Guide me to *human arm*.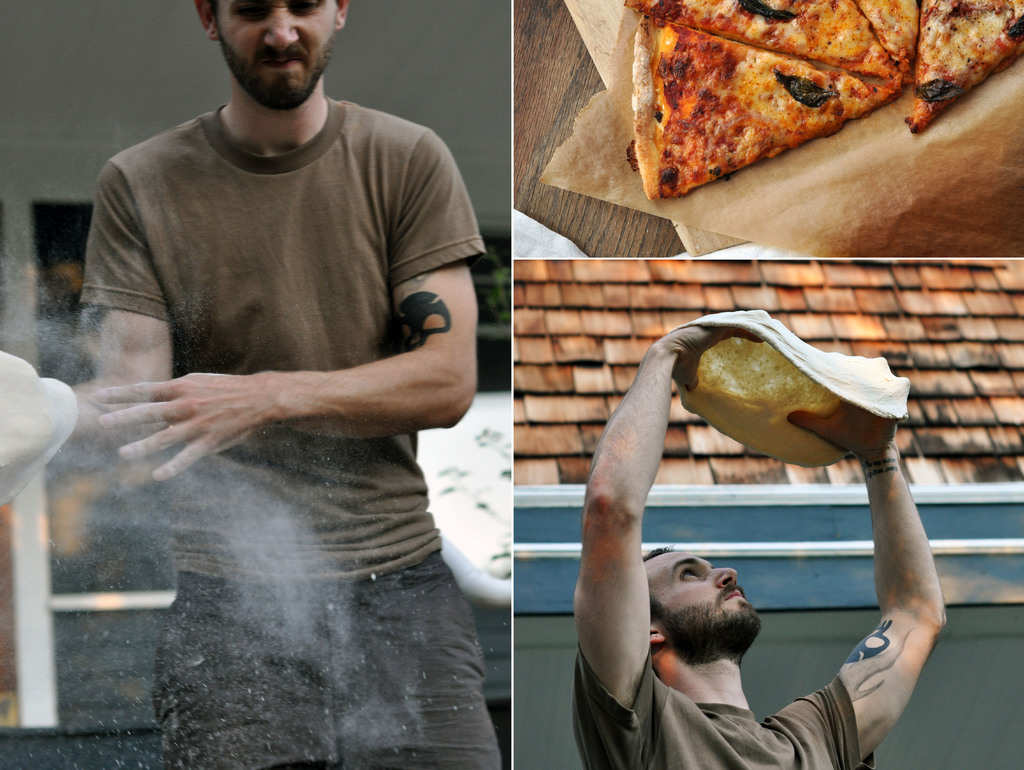
Guidance: (x1=567, y1=352, x2=704, y2=739).
